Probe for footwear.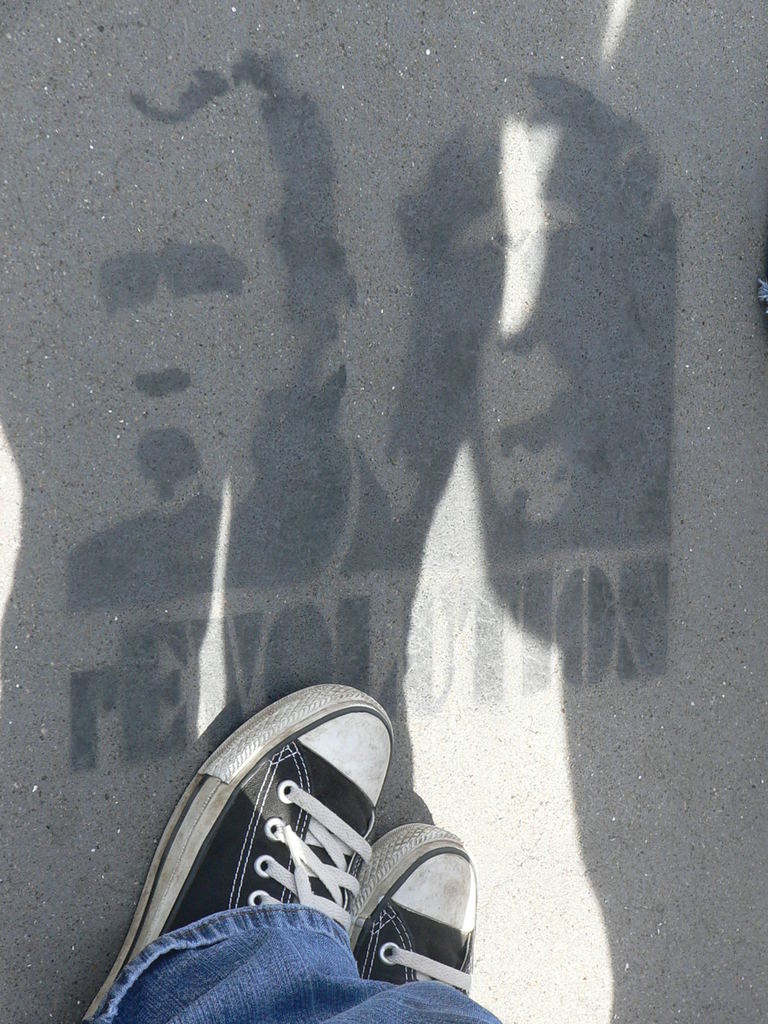
Probe result: (x1=348, y1=816, x2=475, y2=986).
